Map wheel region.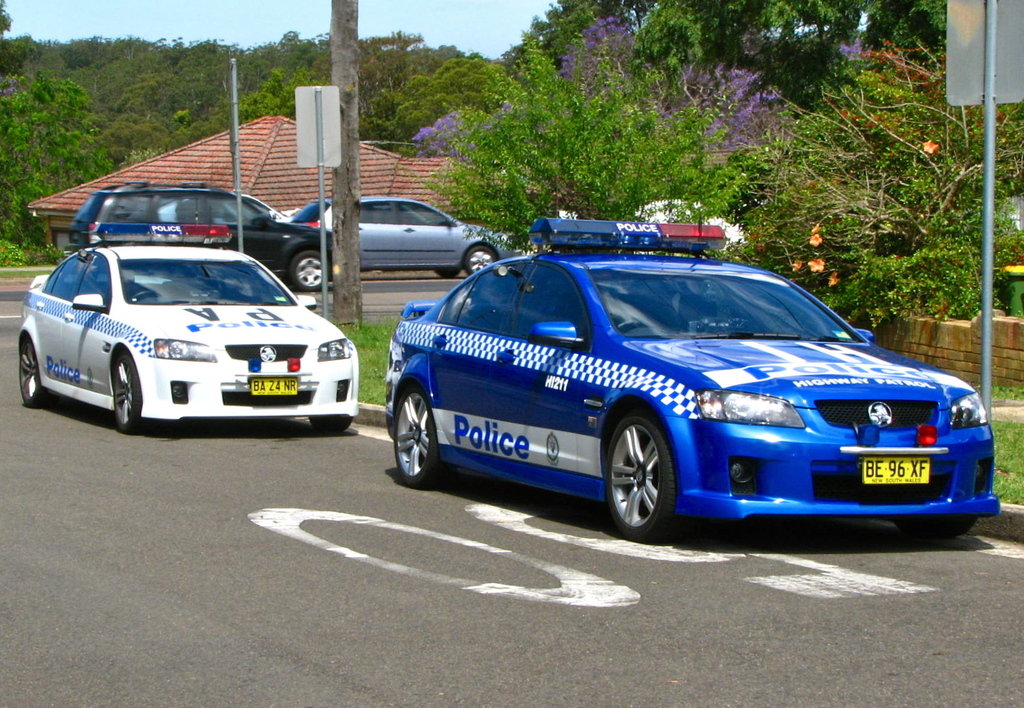
Mapped to [left=288, top=250, right=327, bottom=293].
